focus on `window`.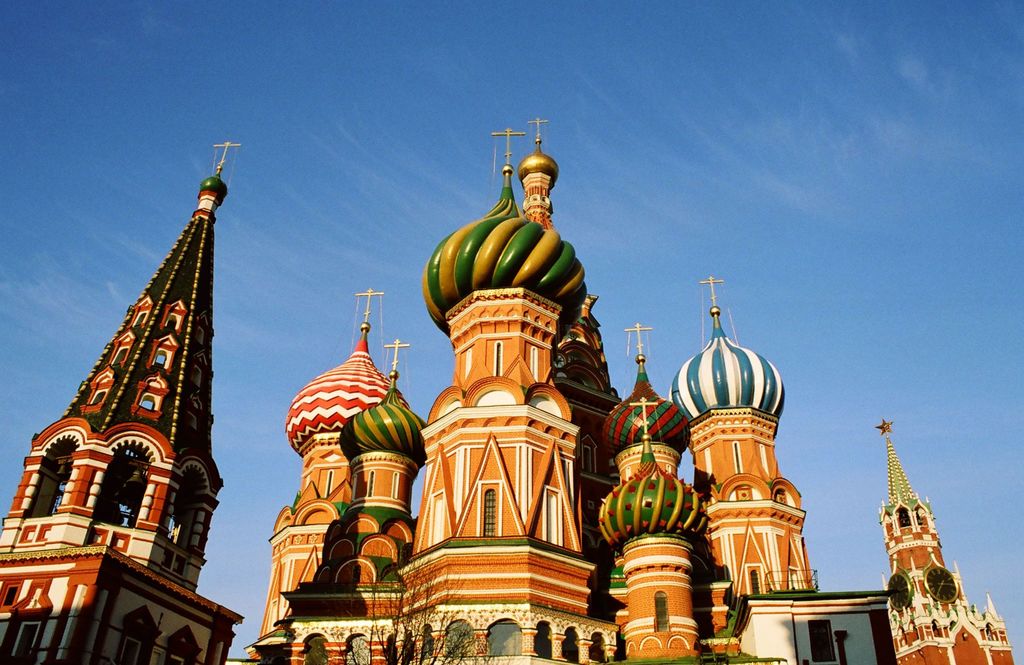
Focused at [x1=160, y1=652, x2=182, y2=664].
